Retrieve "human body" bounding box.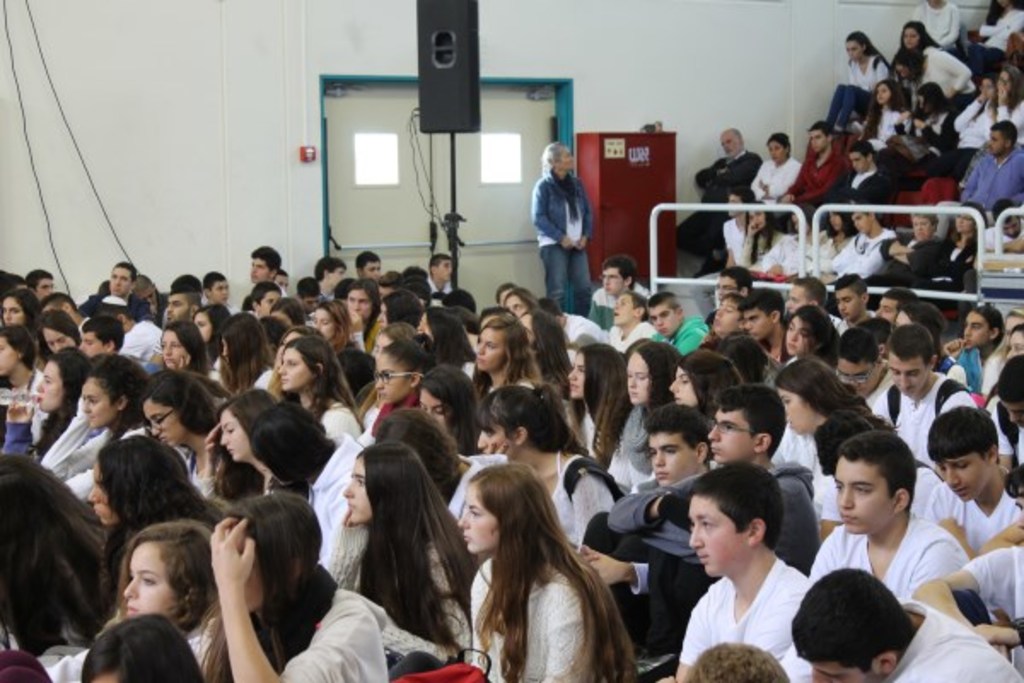
Bounding box: region(876, 287, 913, 324).
